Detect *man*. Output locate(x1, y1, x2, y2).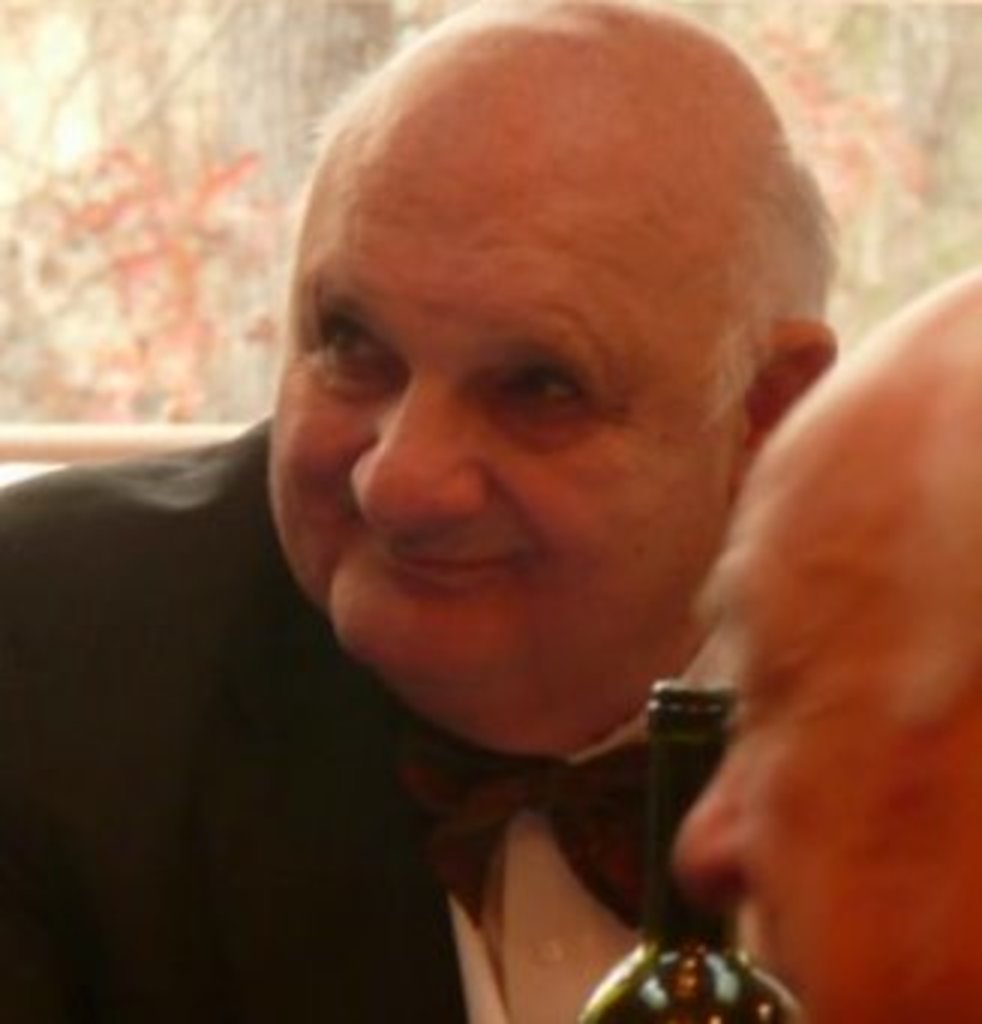
locate(0, 0, 847, 1021).
